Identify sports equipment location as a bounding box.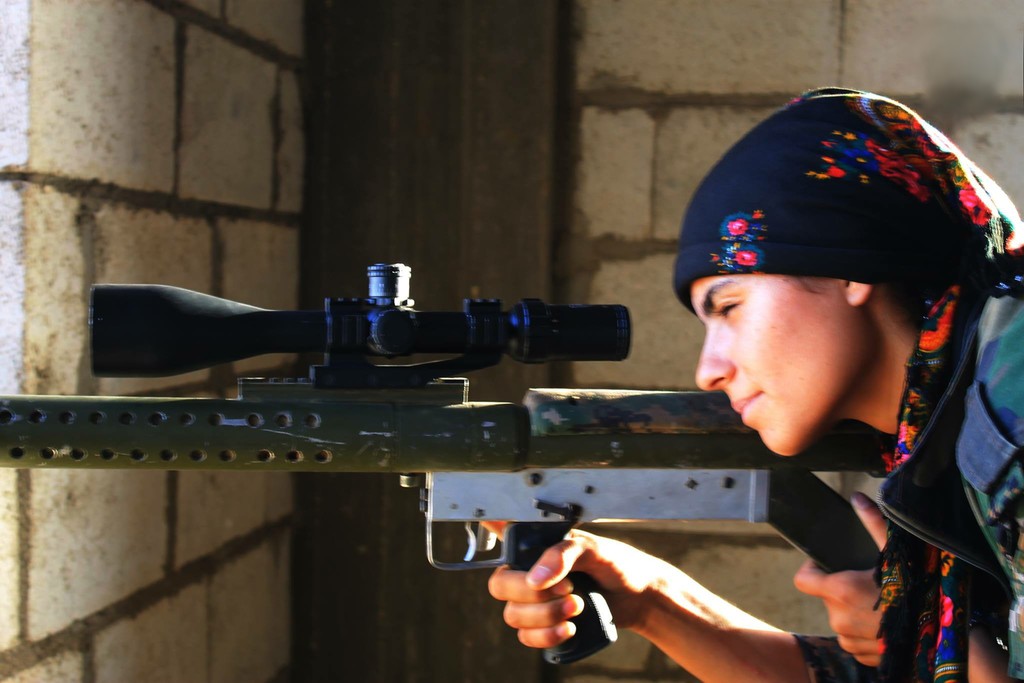
(left=0, top=260, right=902, bottom=664).
